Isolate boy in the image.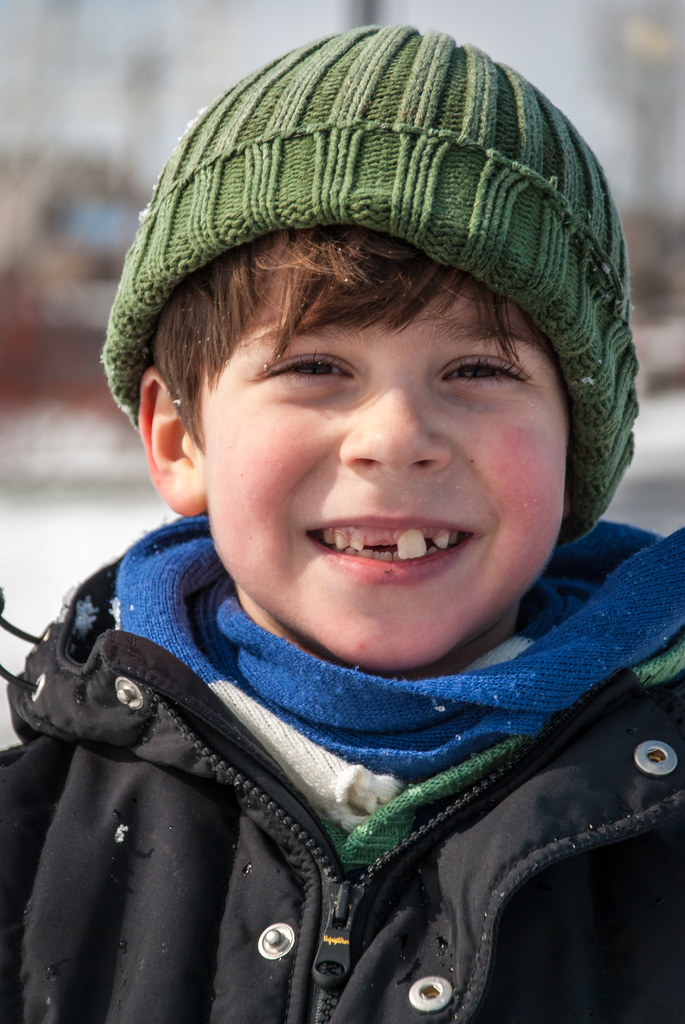
Isolated region: BBox(0, 20, 684, 1023).
